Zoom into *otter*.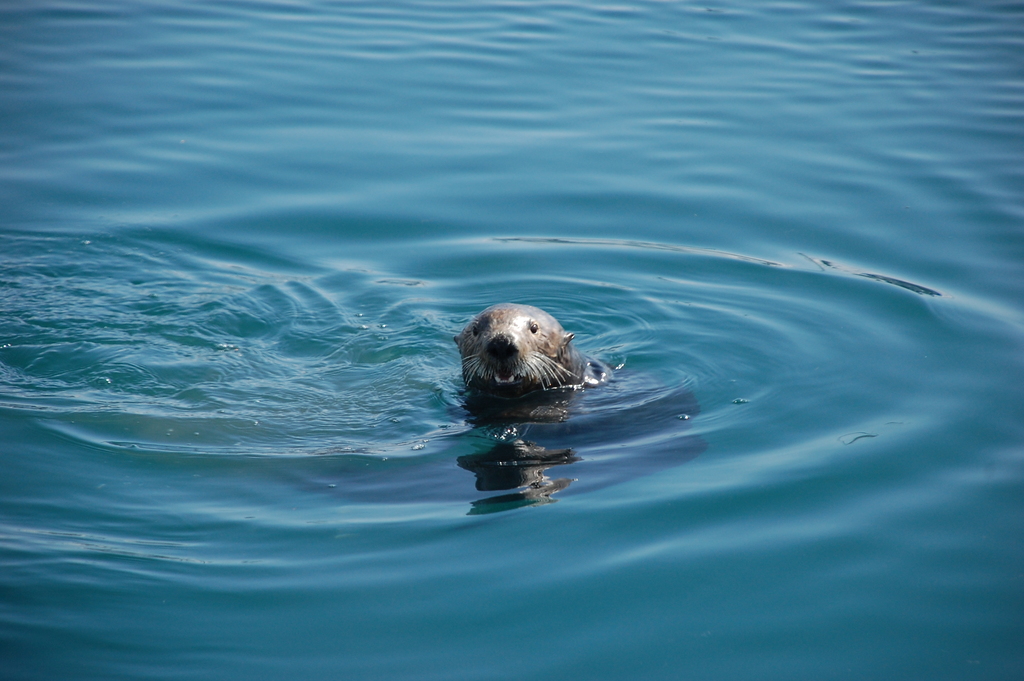
Zoom target: [454, 300, 659, 404].
